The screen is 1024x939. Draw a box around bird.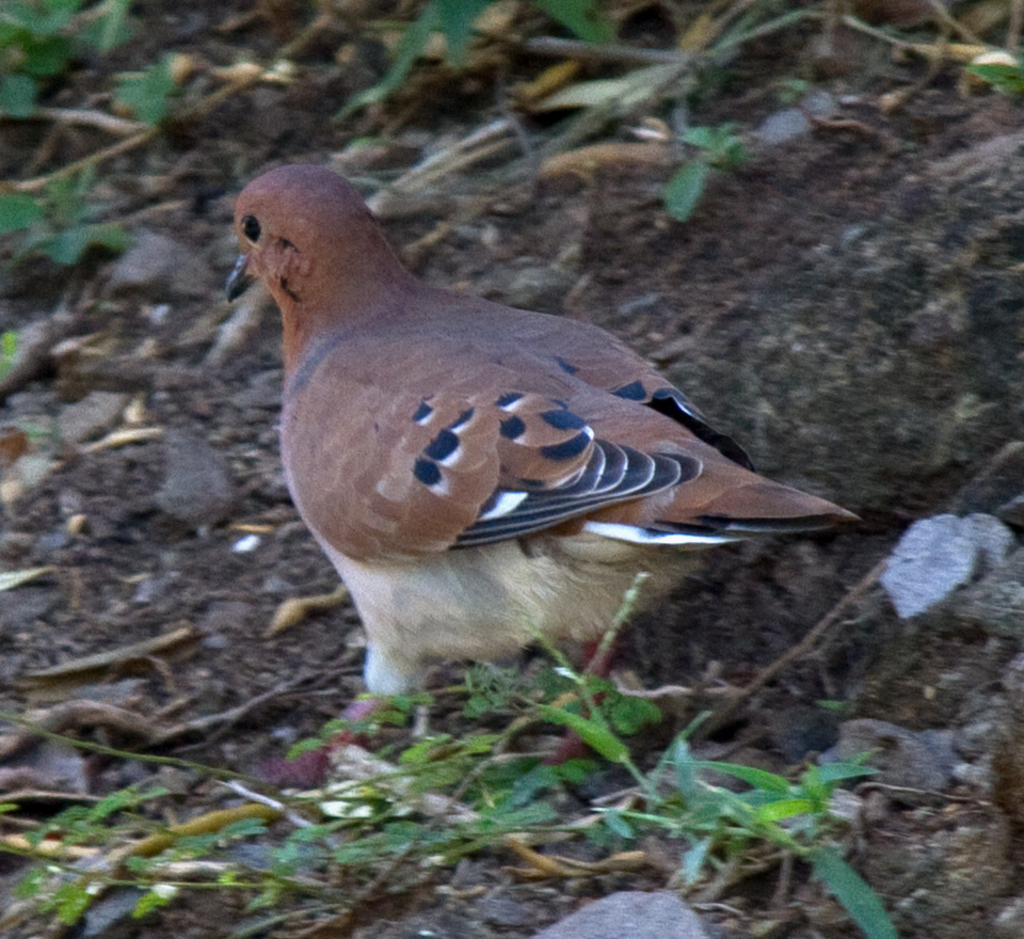
BBox(224, 159, 870, 733).
